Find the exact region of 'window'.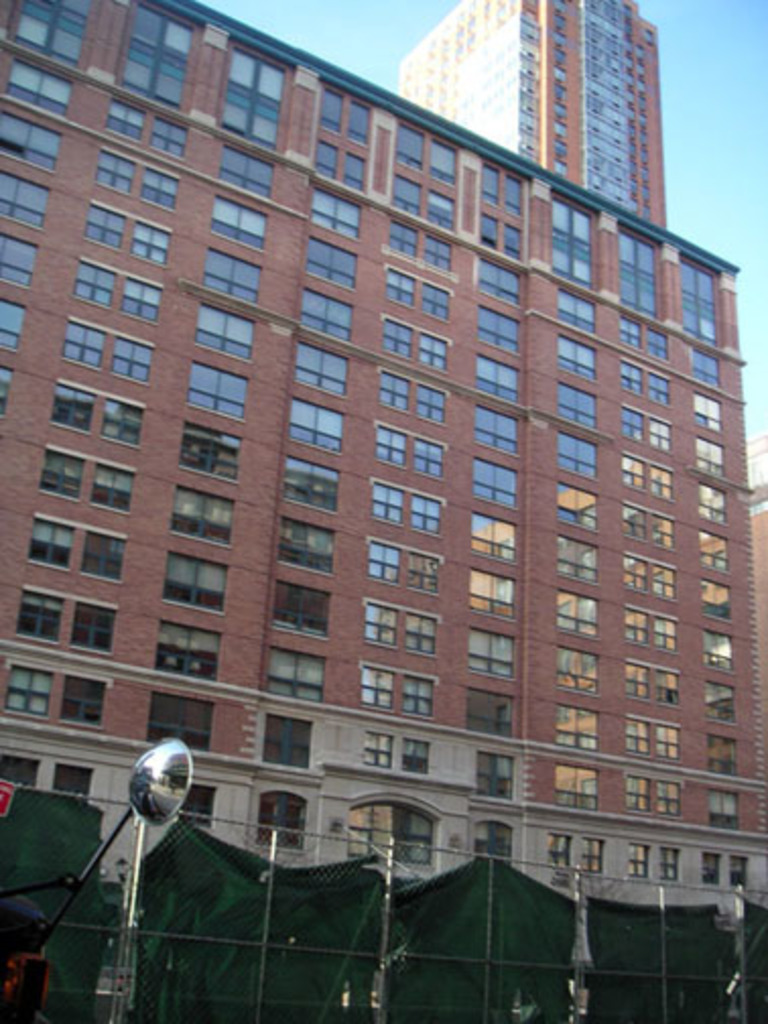
Exact region: 93:148:140:195.
